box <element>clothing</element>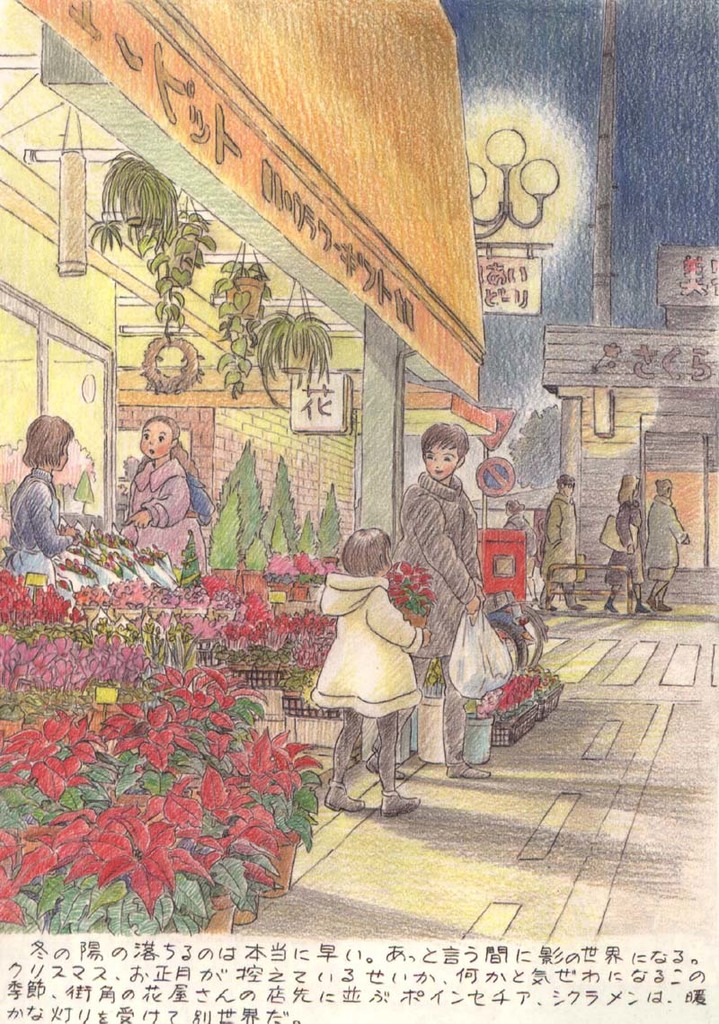
390/482/482/659
